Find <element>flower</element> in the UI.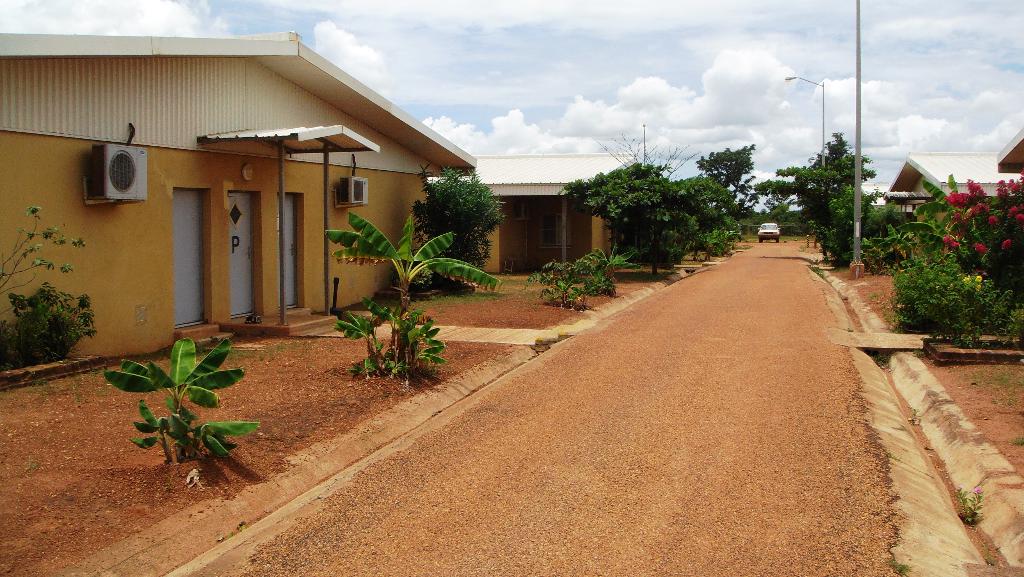
UI element at [945,236,961,249].
